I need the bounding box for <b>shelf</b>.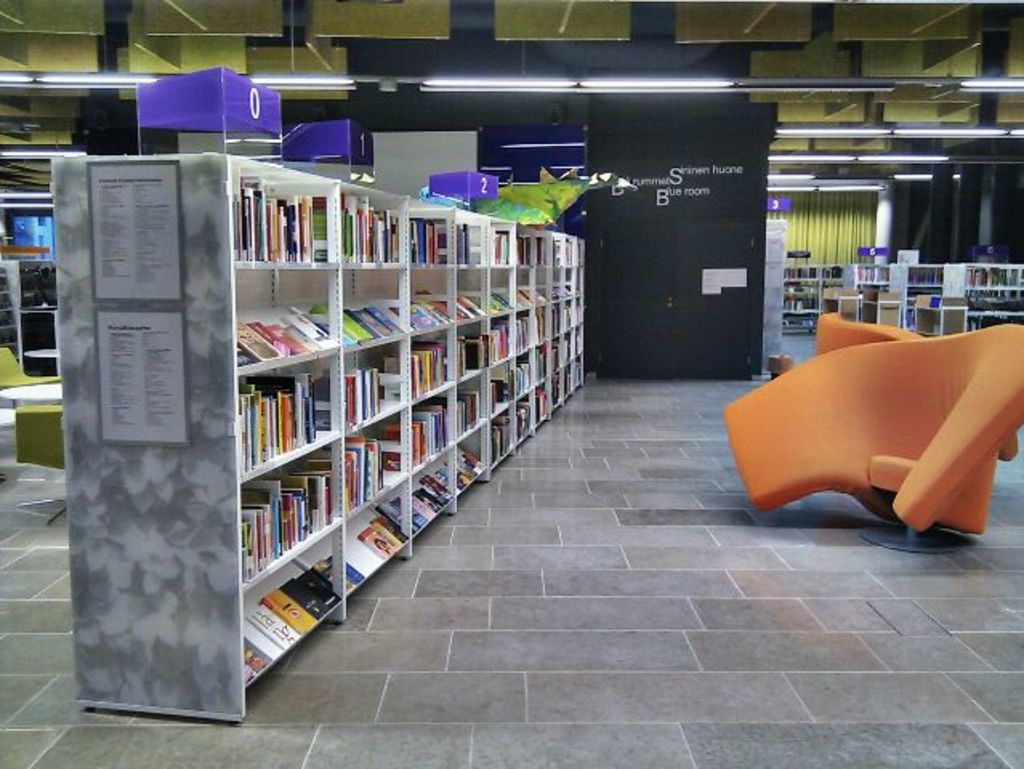
Here it is: [963,287,1022,311].
